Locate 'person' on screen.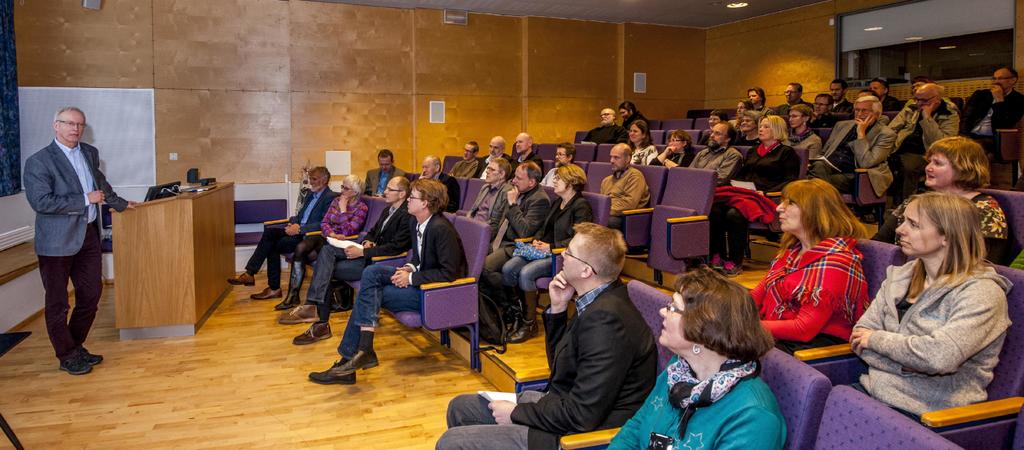
On screen at {"left": 604, "top": 268, "right": 783, "bottom": 449}.
